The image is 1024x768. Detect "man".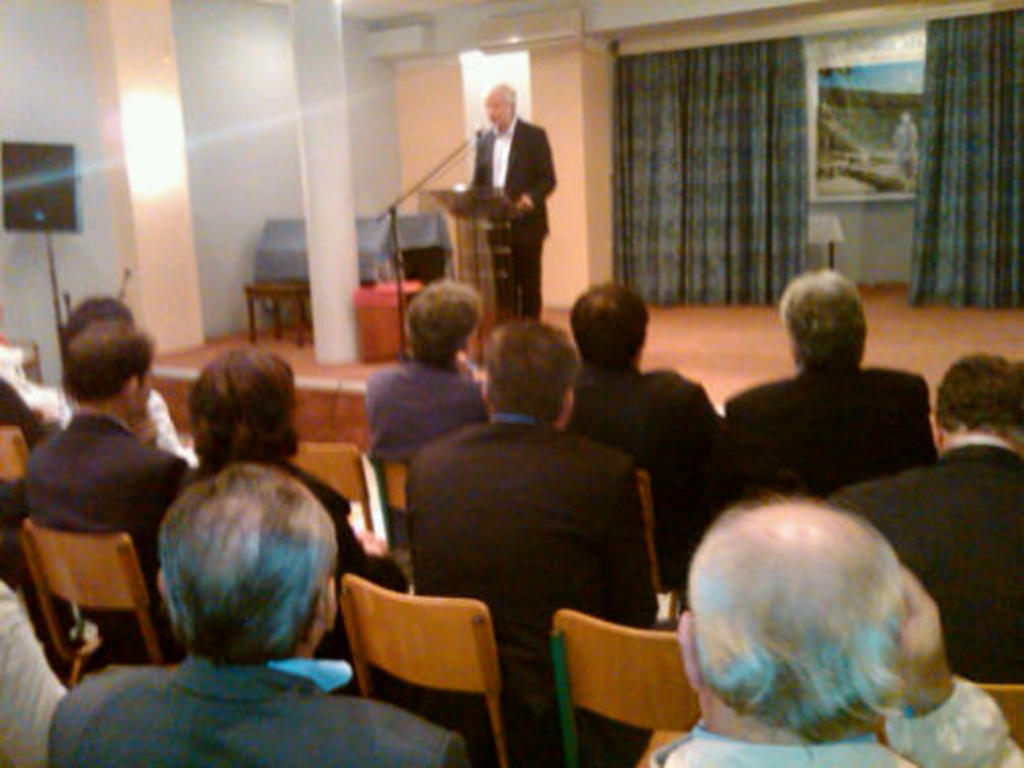
Detection: Rect(360, 274, 492, 541).
